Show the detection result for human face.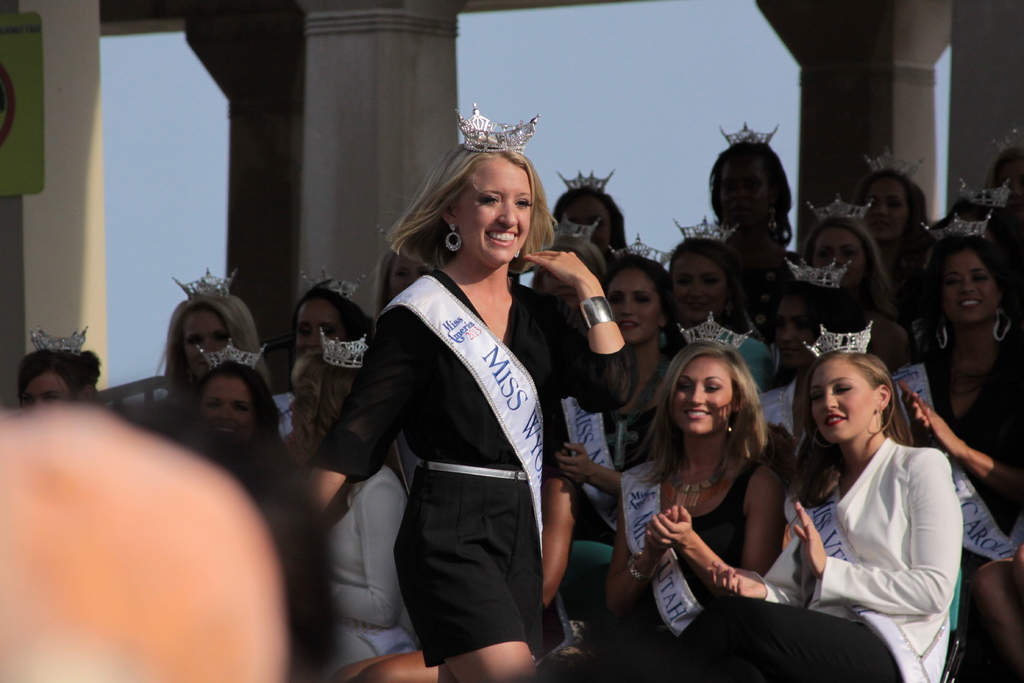
(458,162,534,262).
